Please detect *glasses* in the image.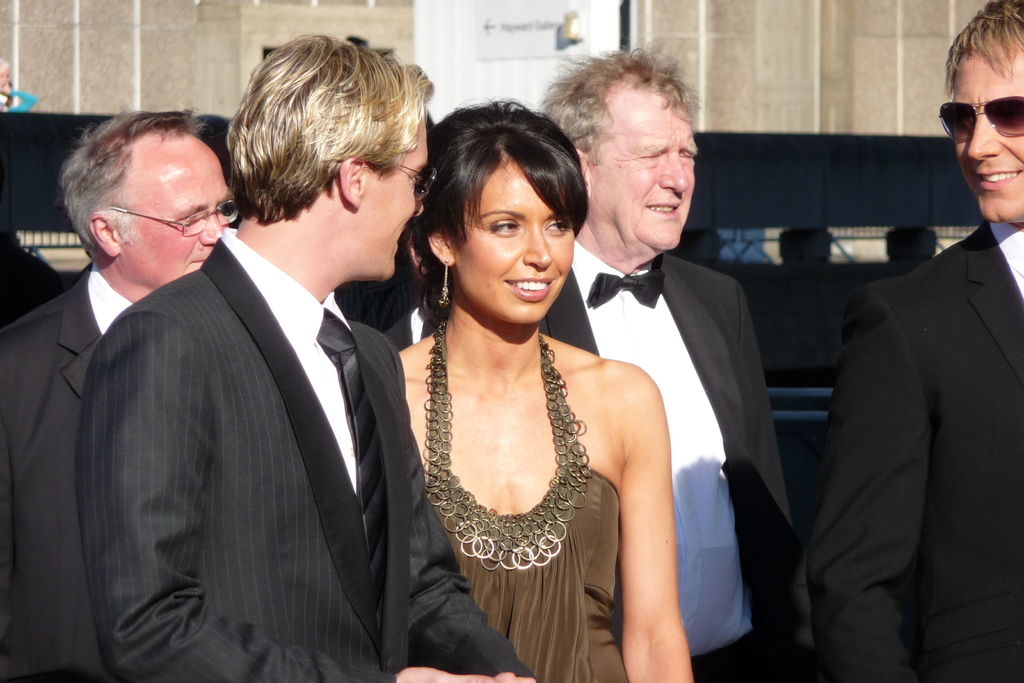
936,94,1023,144.
